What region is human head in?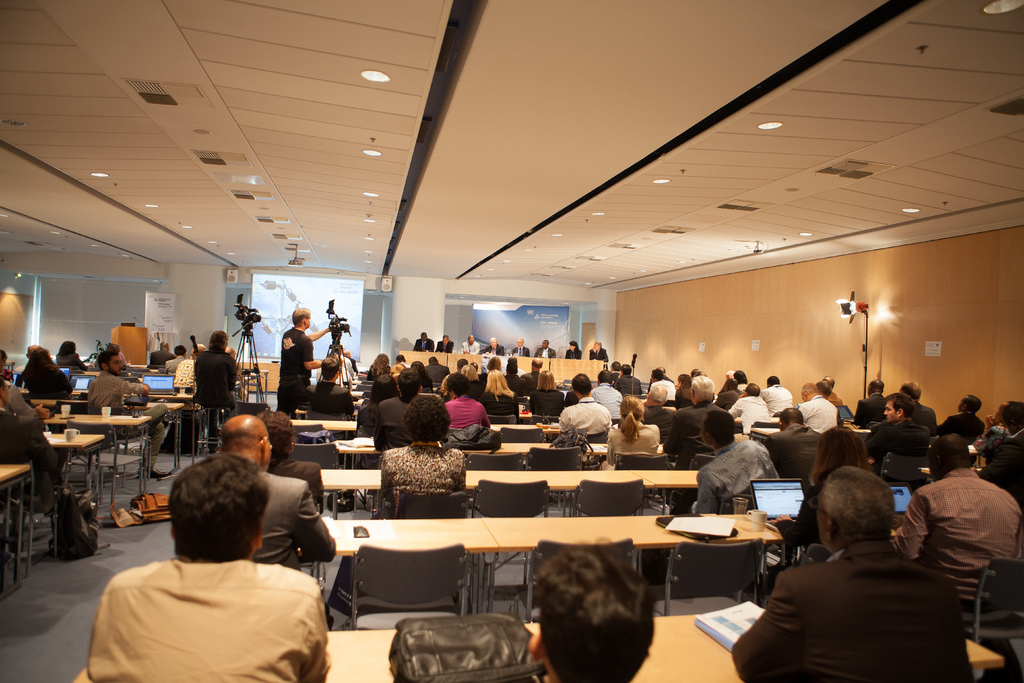
650 366 664 383.
